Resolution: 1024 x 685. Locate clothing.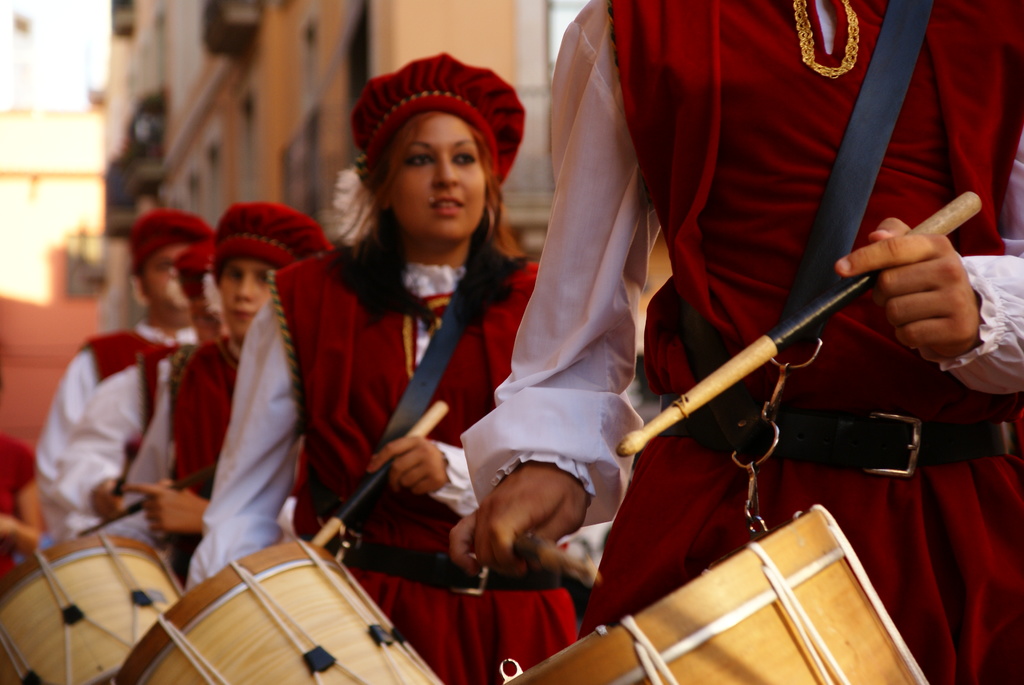
62, 327, 201, 549.
